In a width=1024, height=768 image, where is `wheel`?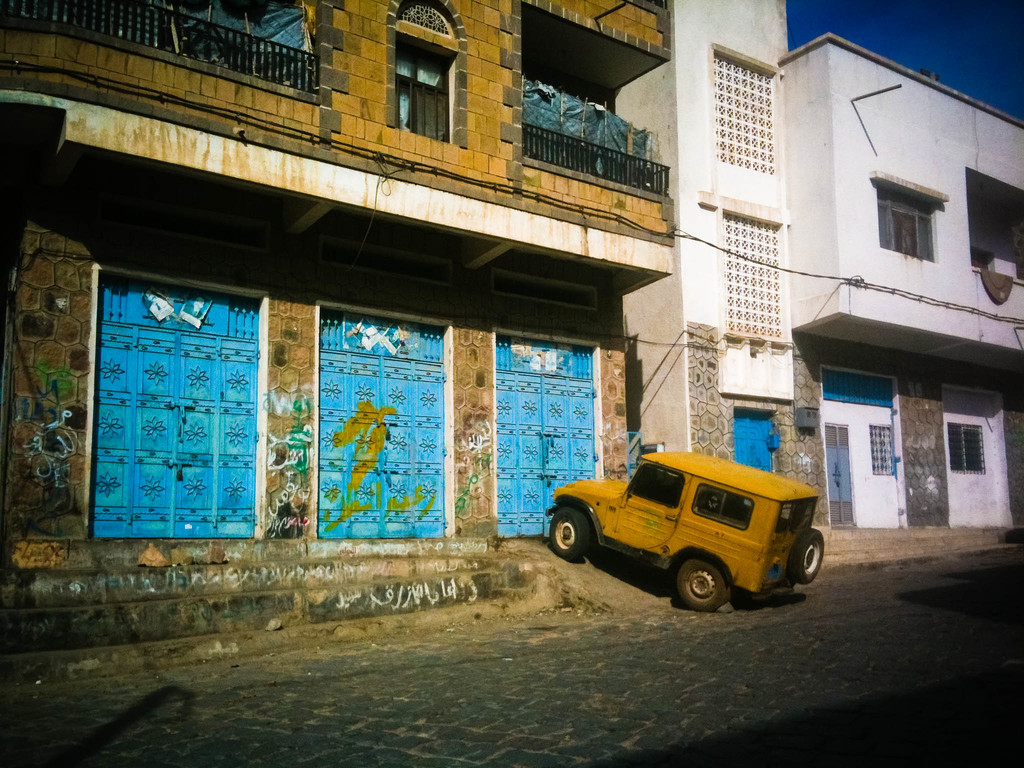
bbox=(677, 559, 728, 609).
